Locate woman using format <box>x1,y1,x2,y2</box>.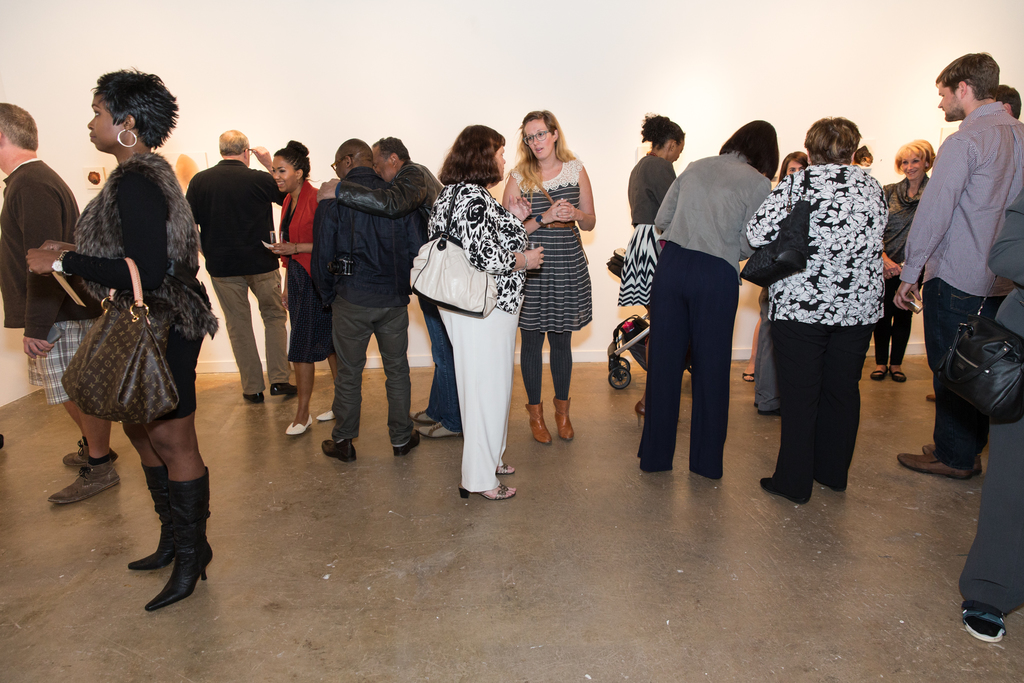
<box>638,118,780,482</box>.
